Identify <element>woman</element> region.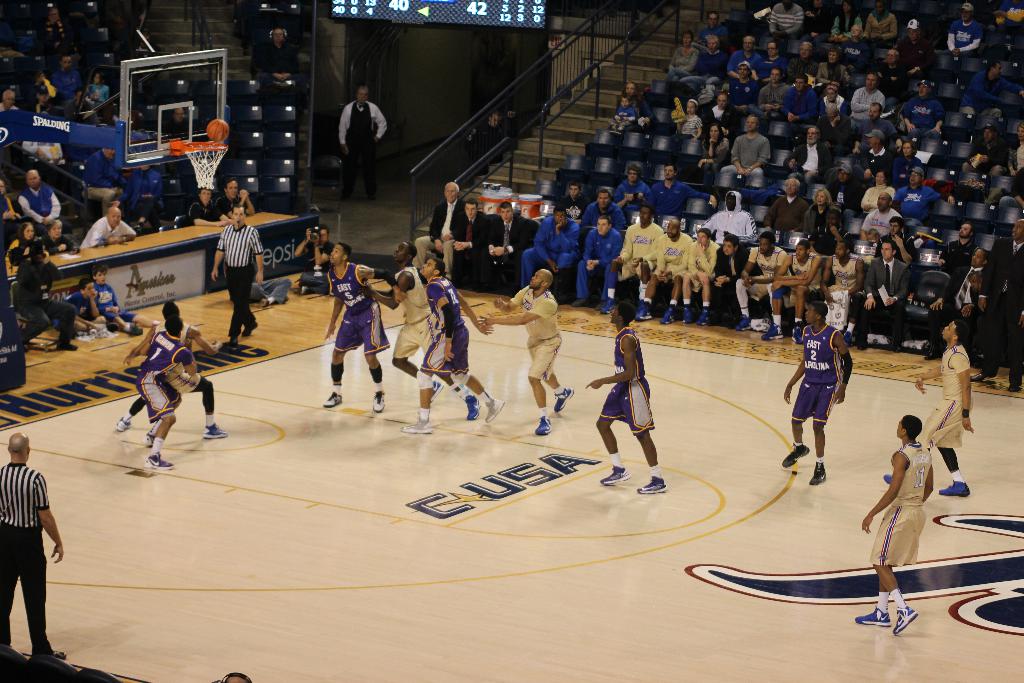
Region: x1=662 y1=29 x2=698 y2=84.
